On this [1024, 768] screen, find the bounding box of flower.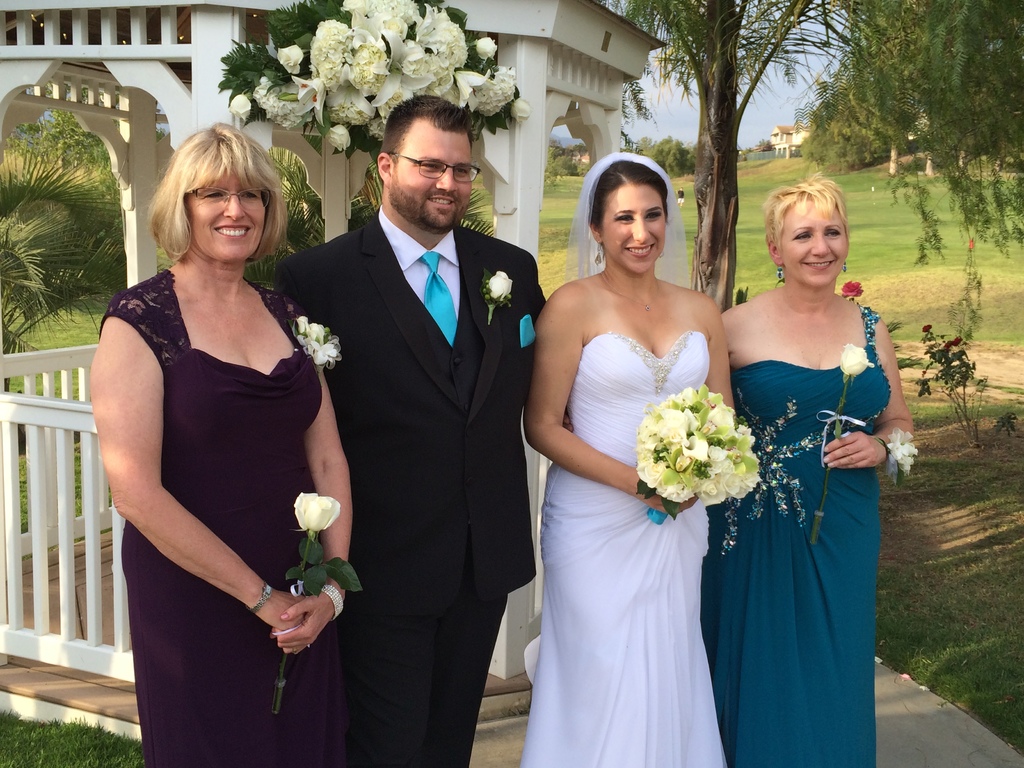
Bounding box: pyautogui.locateOnScreen(228, 91, 255, 122).
